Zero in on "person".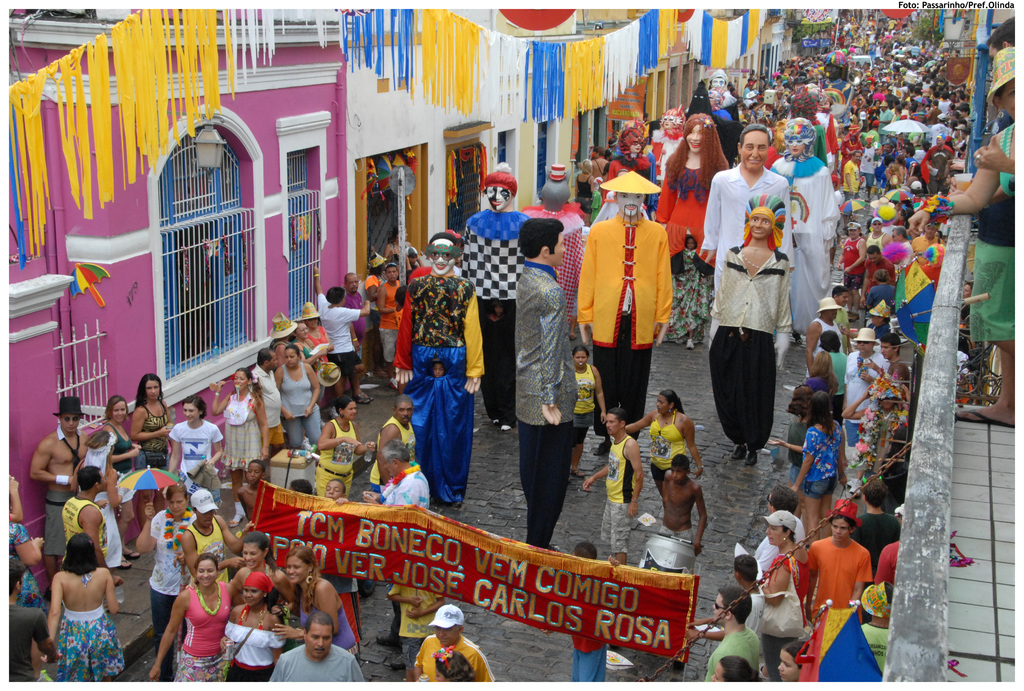
Zeroed in: pyautogui.locateOnScreen(130, 373, 175, 530).
